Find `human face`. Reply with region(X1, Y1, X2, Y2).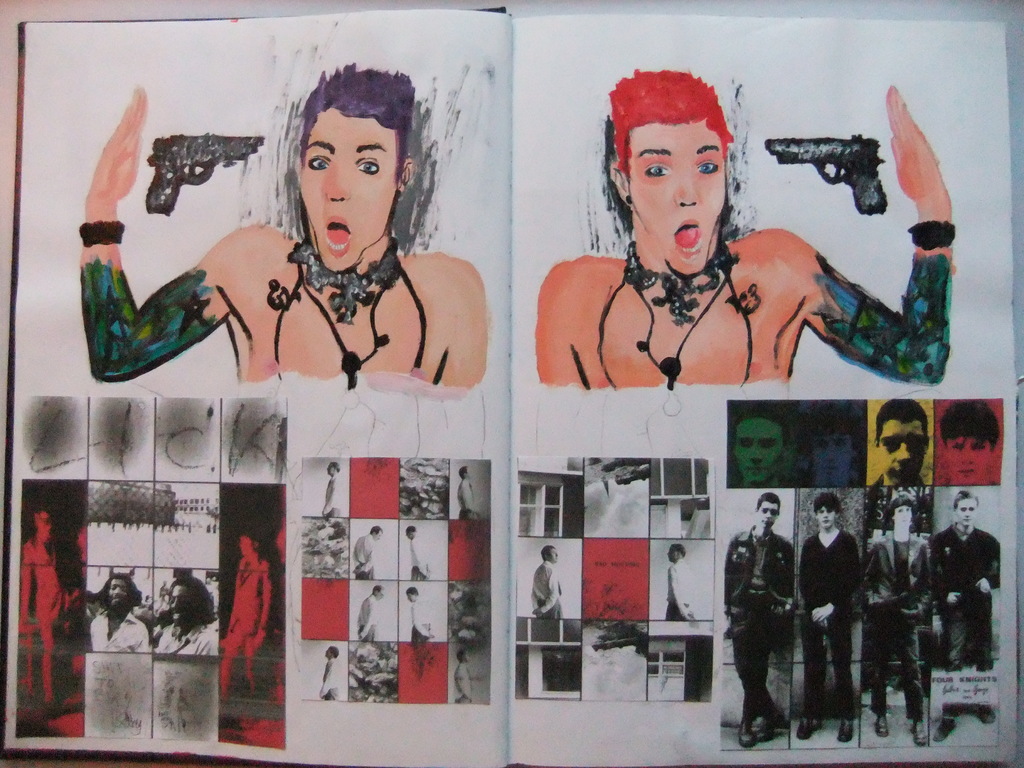
region(895, 505, 909, 529).
